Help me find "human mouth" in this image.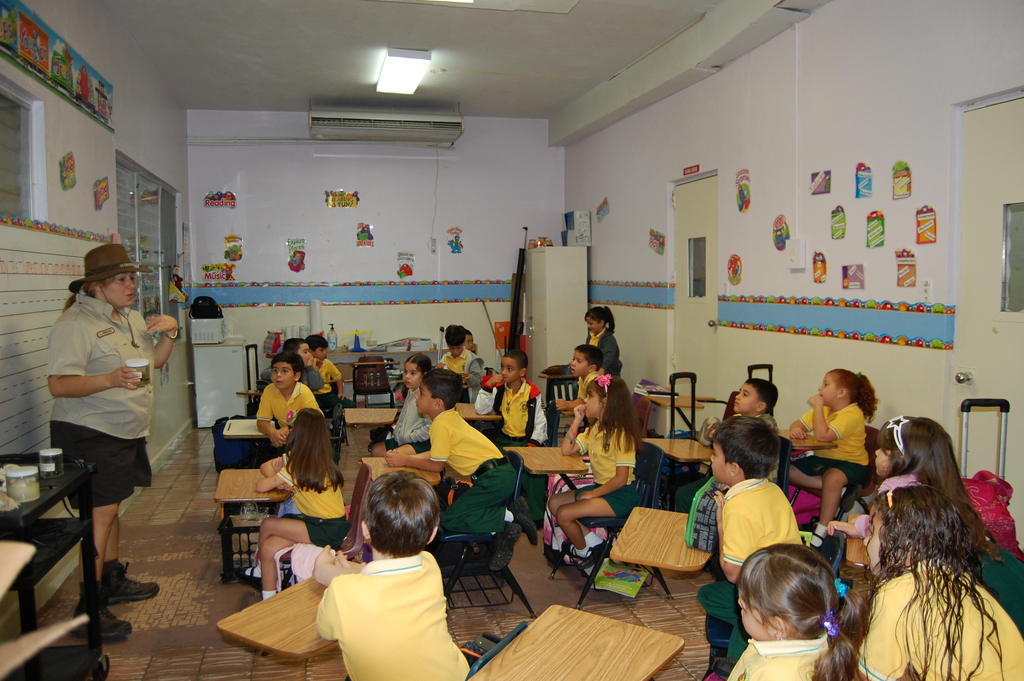
Found it: bbox(731, 400, 742, 407).
